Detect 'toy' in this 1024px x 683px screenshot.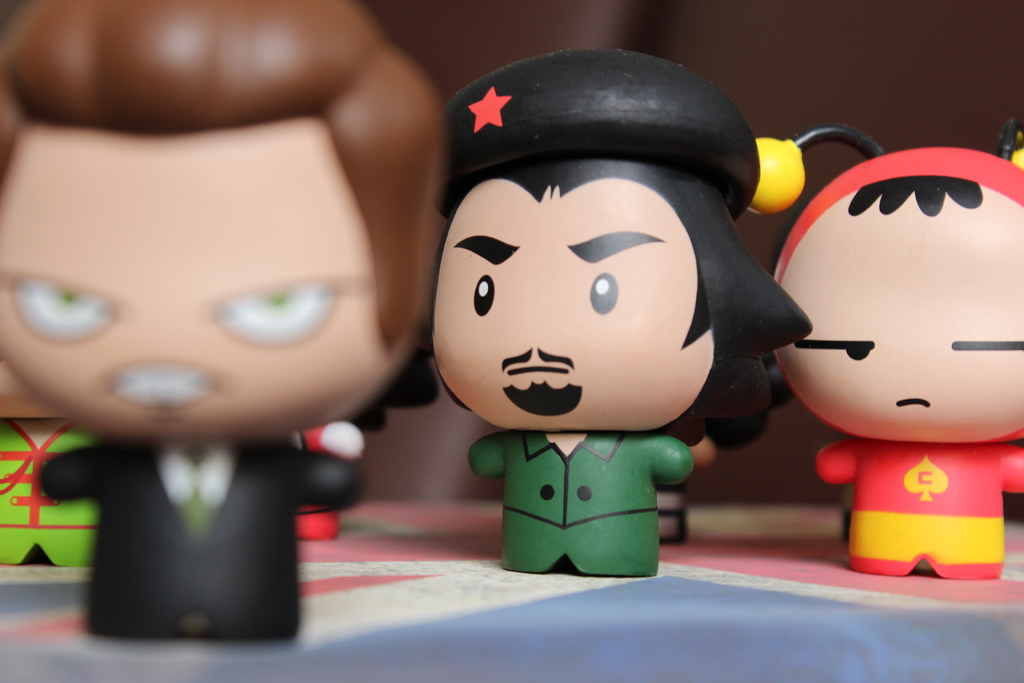
Detection: x1=0 y1=0 x2=447 y2=649.
